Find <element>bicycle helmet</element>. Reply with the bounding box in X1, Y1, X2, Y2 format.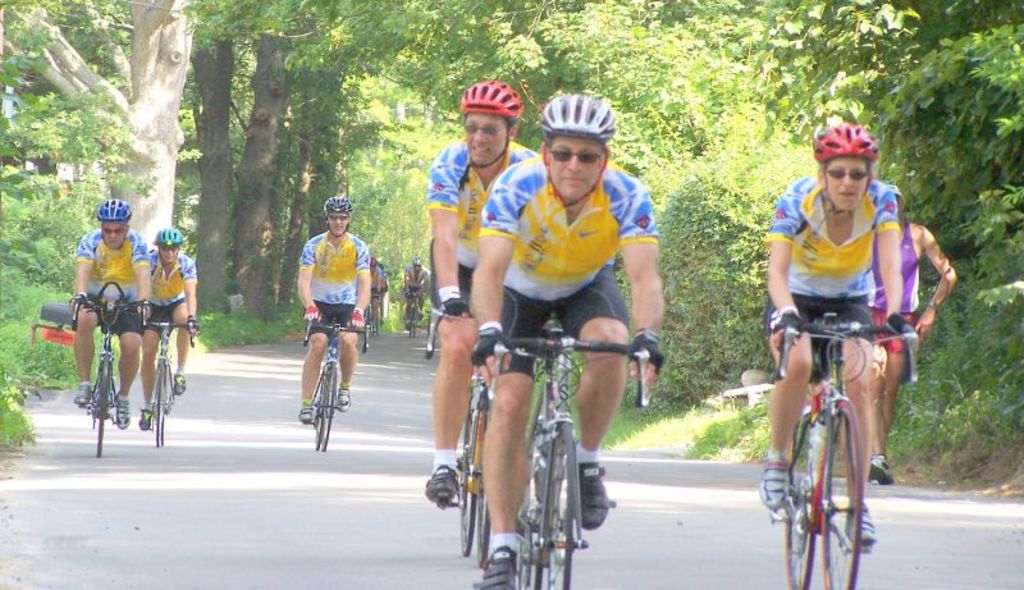
462, 82, 512, 115.
